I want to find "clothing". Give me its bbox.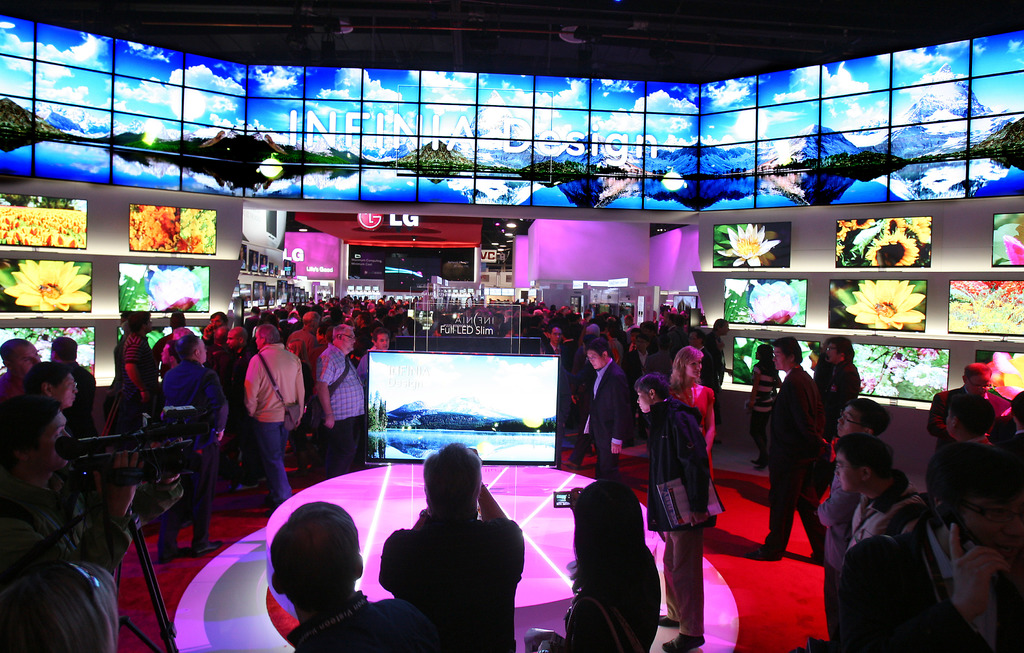
box(666, 379, 715, 469).
